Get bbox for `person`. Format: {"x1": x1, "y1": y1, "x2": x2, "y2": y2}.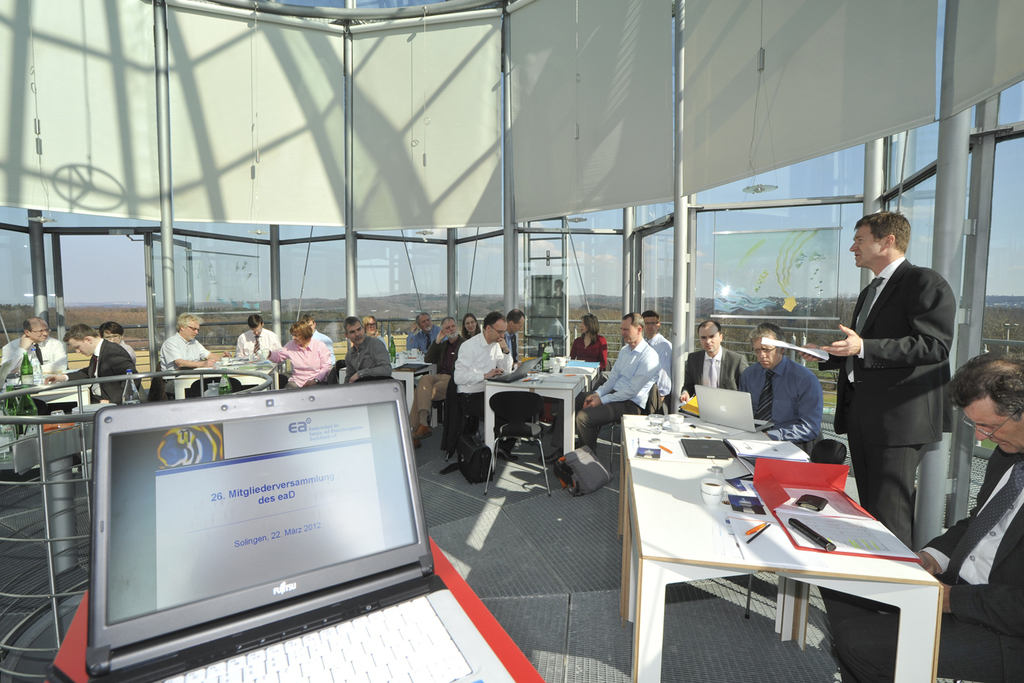
{"x1": 101, "y1": 323, "x2": 138, "y2": 366}.
